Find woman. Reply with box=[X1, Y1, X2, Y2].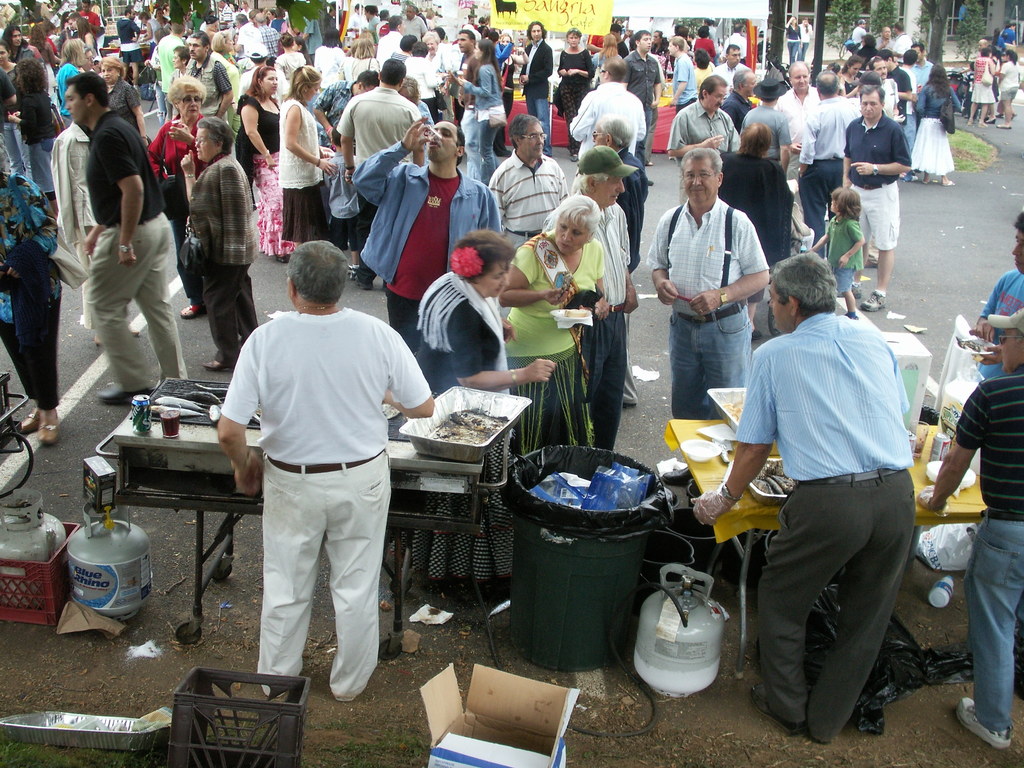
box=[495, 33, 535, 157].
